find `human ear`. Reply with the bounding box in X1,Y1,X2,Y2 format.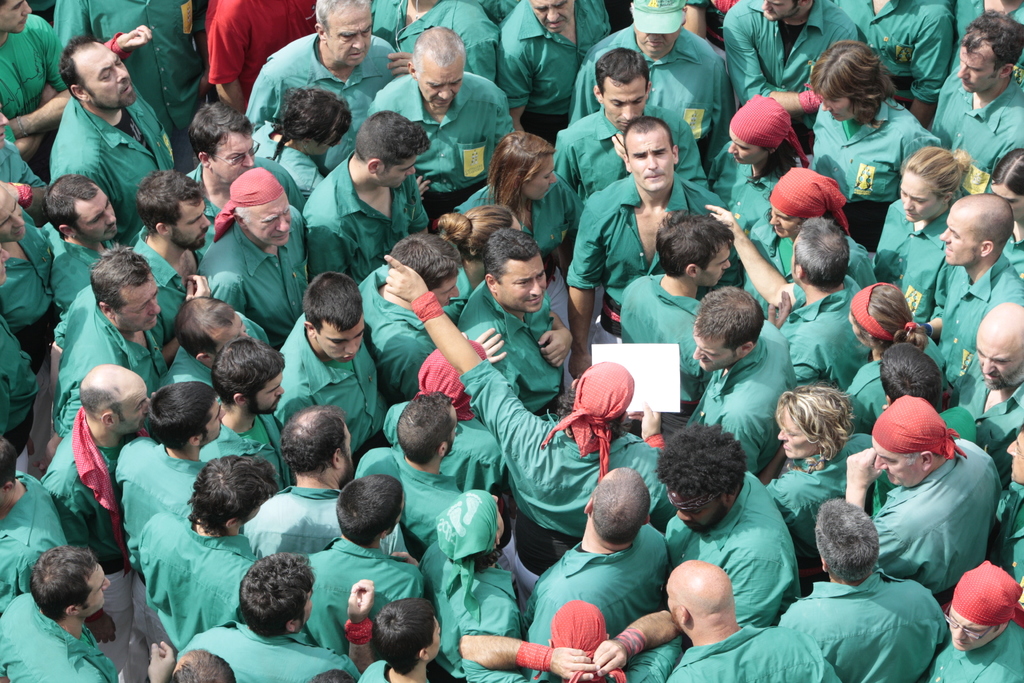
67,607,79,619.
